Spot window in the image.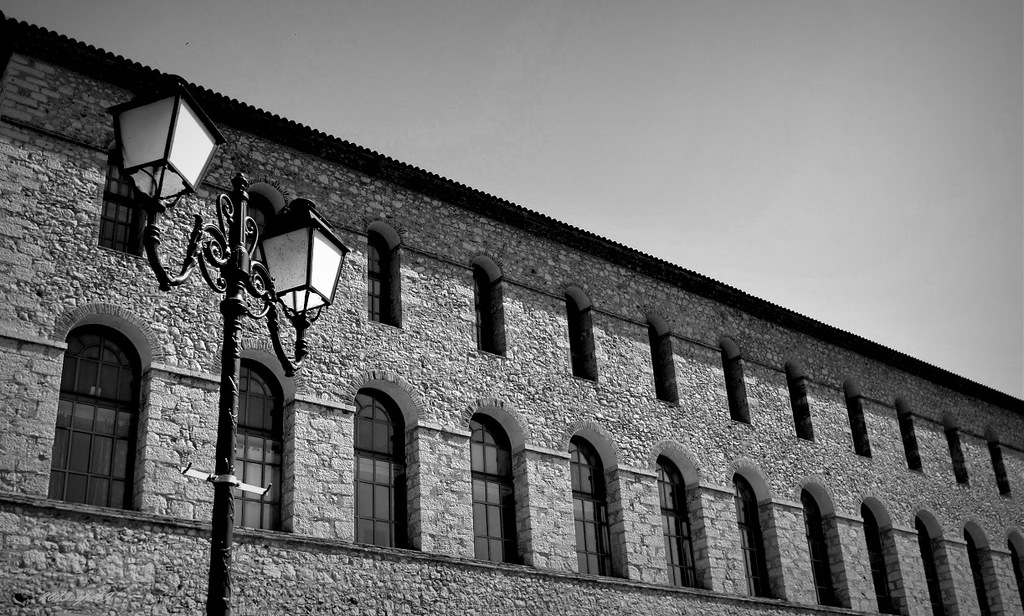
window found at (x1=475, y1=267, x2=500, y2=353).
